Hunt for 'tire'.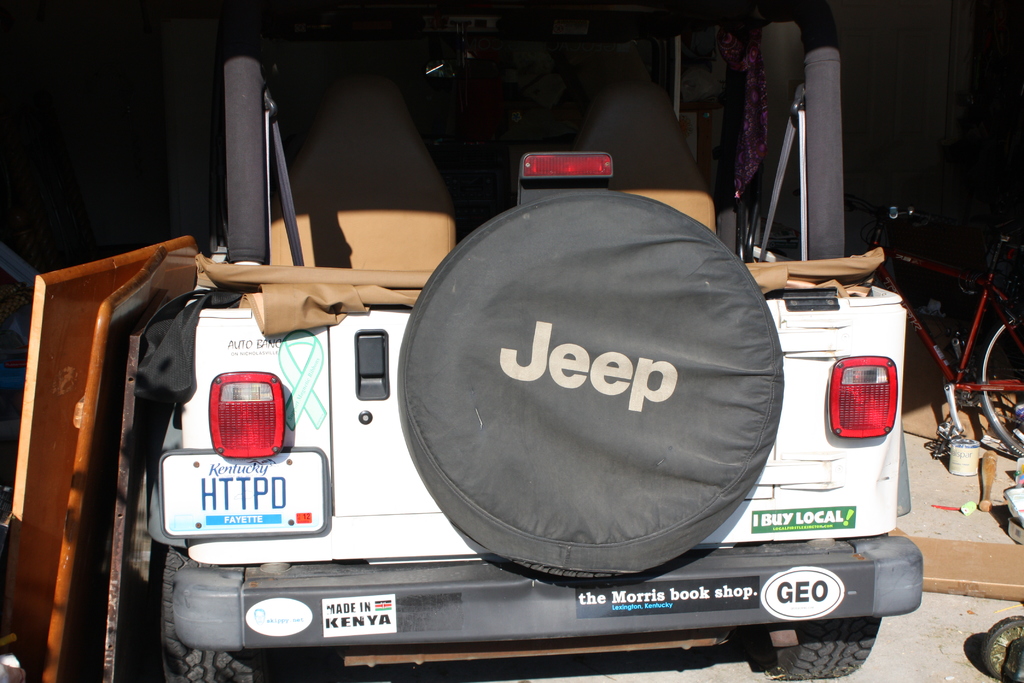
Hunted down at rect(157, 551, 253, 682).
